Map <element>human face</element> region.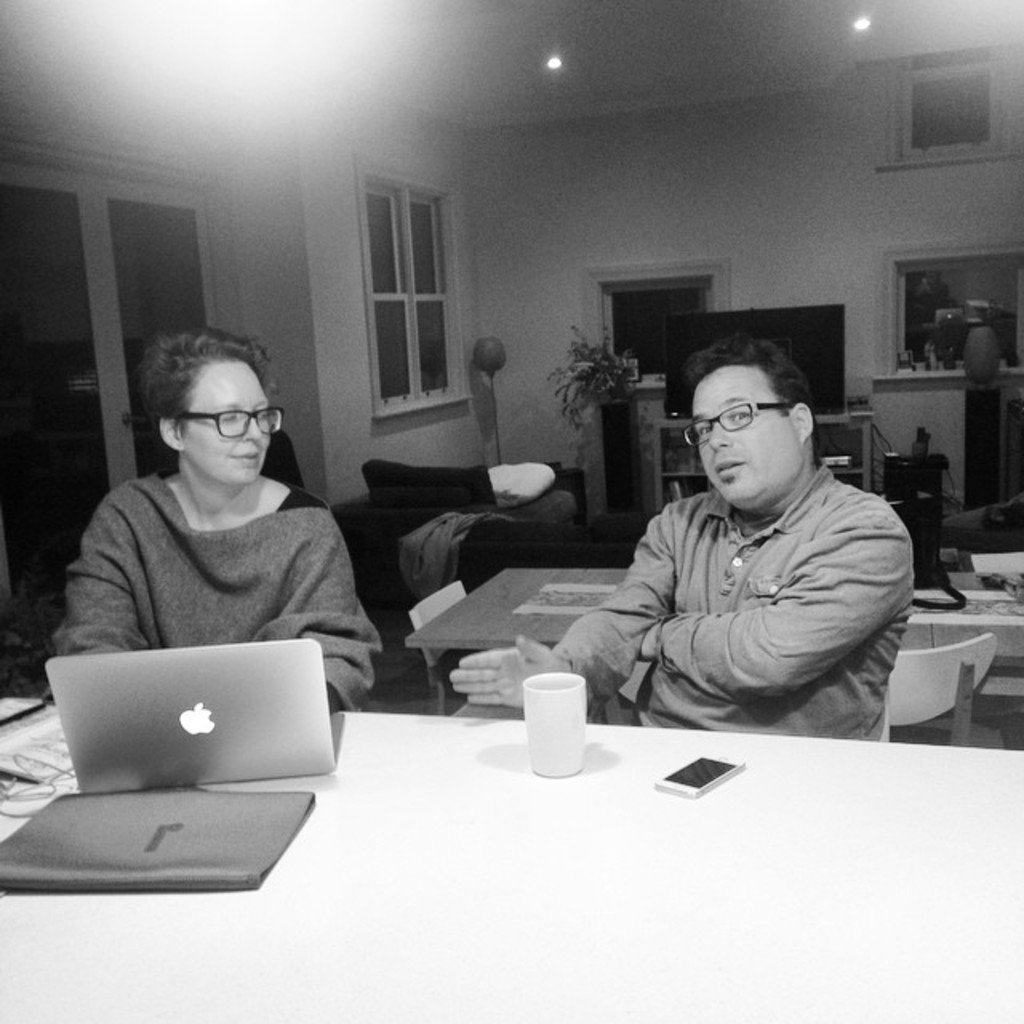
Mapped to {"left": 691, "top": 363, "right": 795, "bottom": 514}.
